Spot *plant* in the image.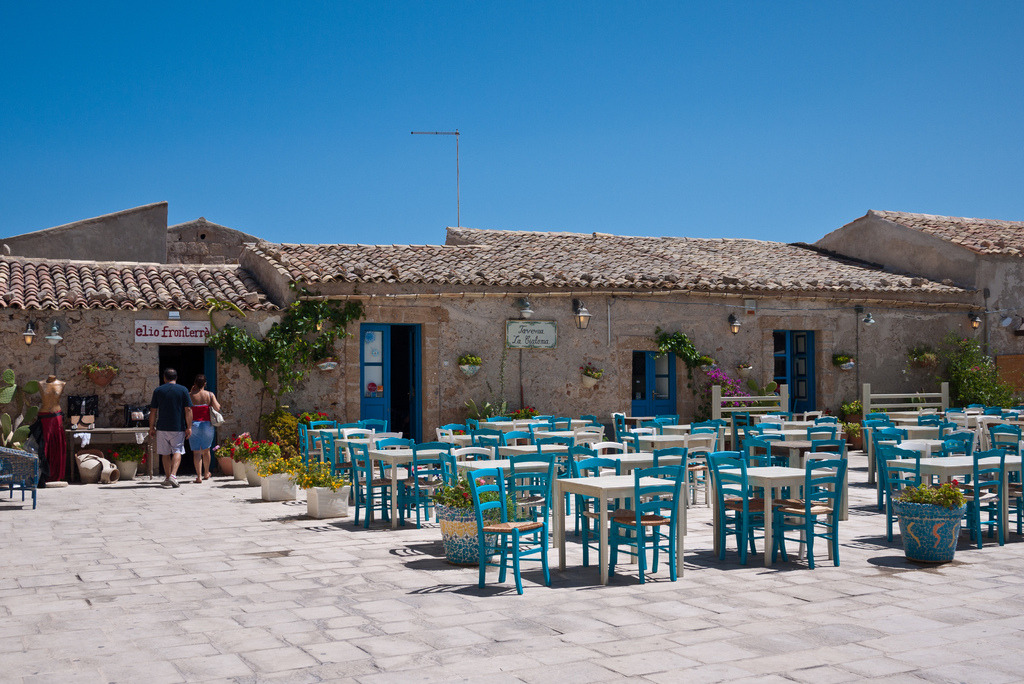
*plant* found at [left=901, top=482, right=971, bottom=511].
